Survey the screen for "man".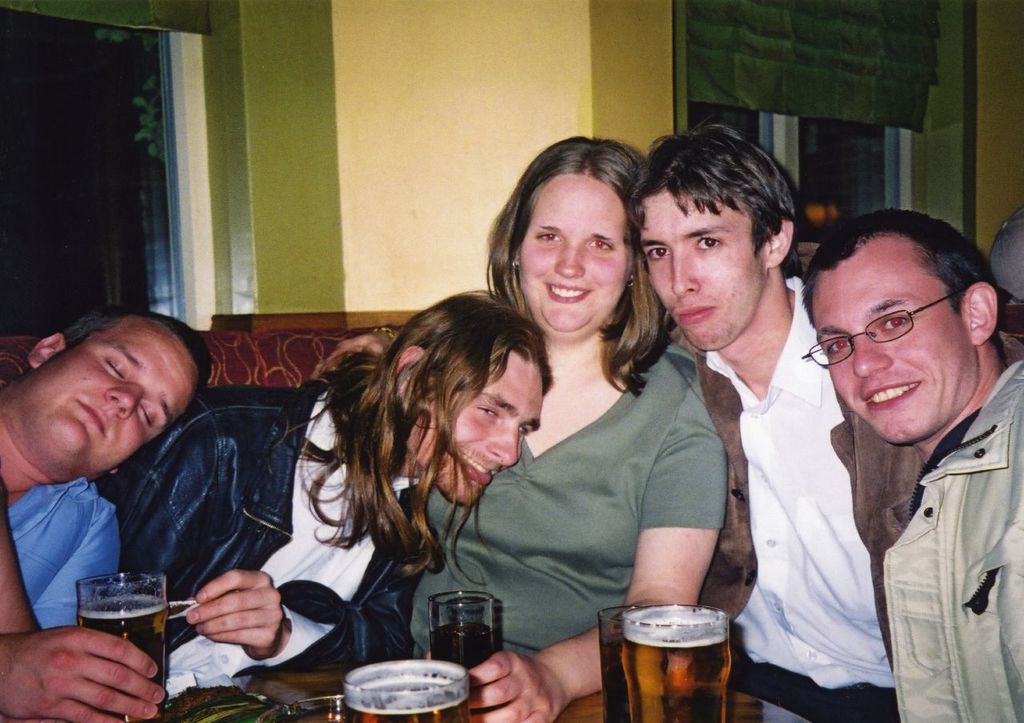
Survey found: 630/122/930/721.
